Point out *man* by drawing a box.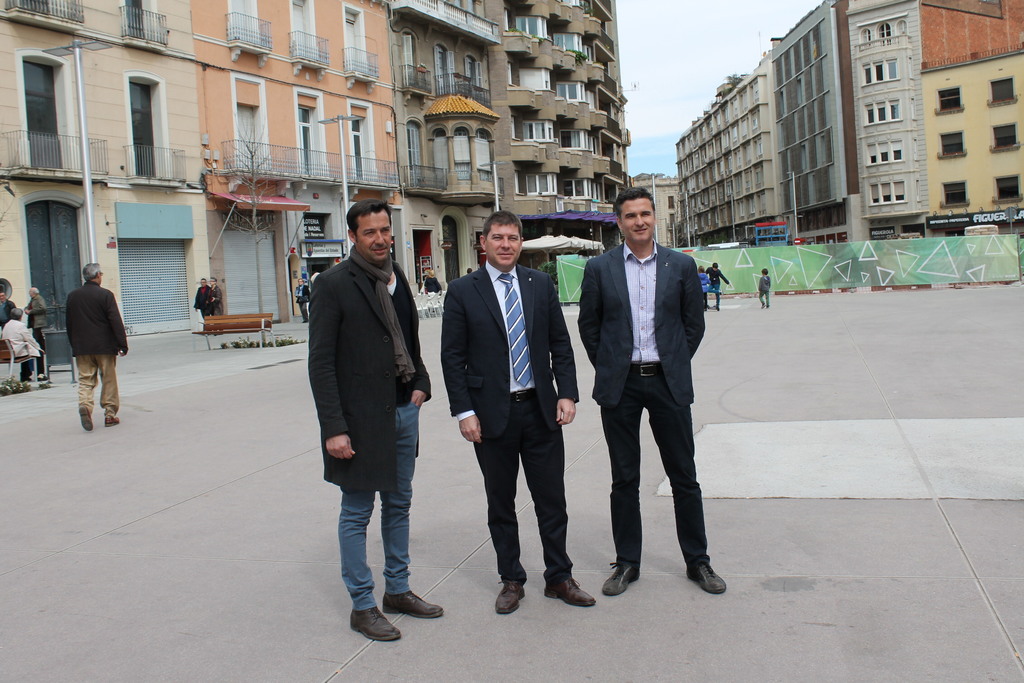
{"x1": 299, "y1": 187, "x2": 435, "y2": 635}.
